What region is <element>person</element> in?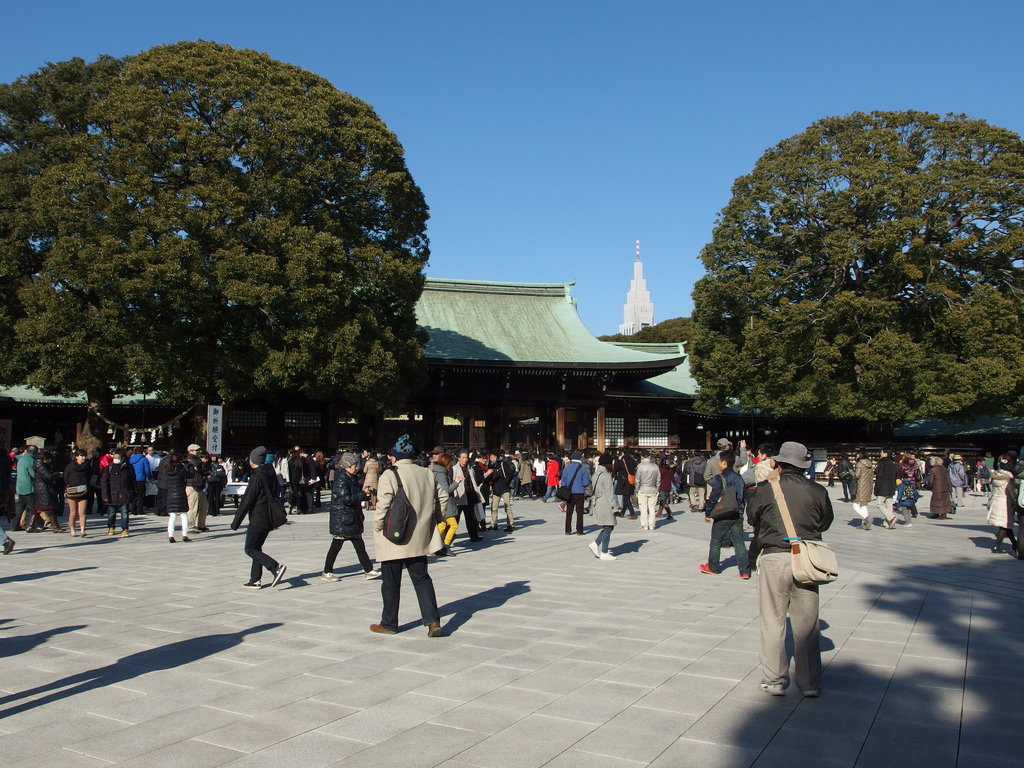
[x1=230, y1=445, x2=289, y2=589].
